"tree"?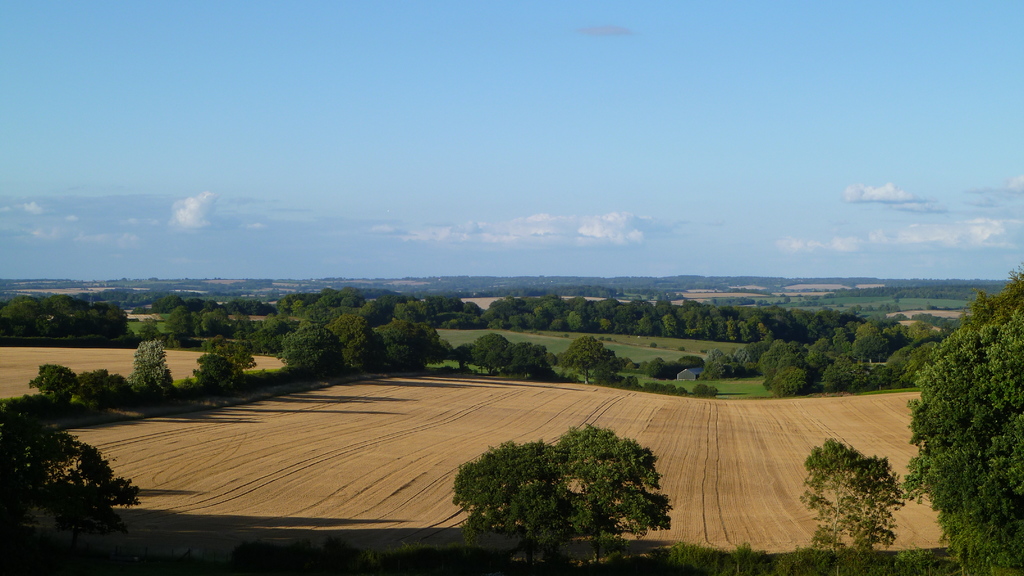
region(496, 342, 550, 381)
